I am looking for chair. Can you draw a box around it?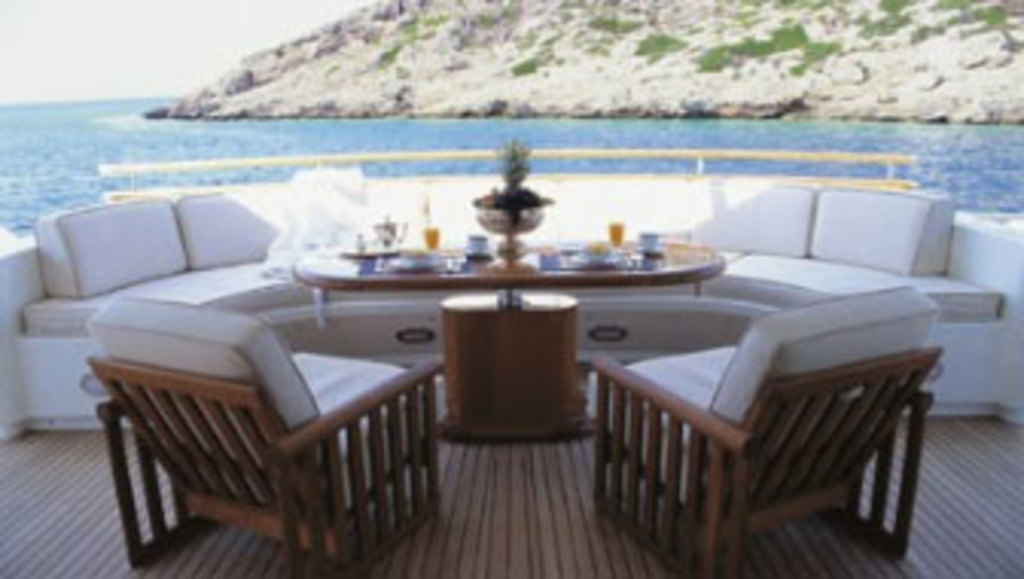
Sure, the bounding box is crop(82, 290, 448, 576).
